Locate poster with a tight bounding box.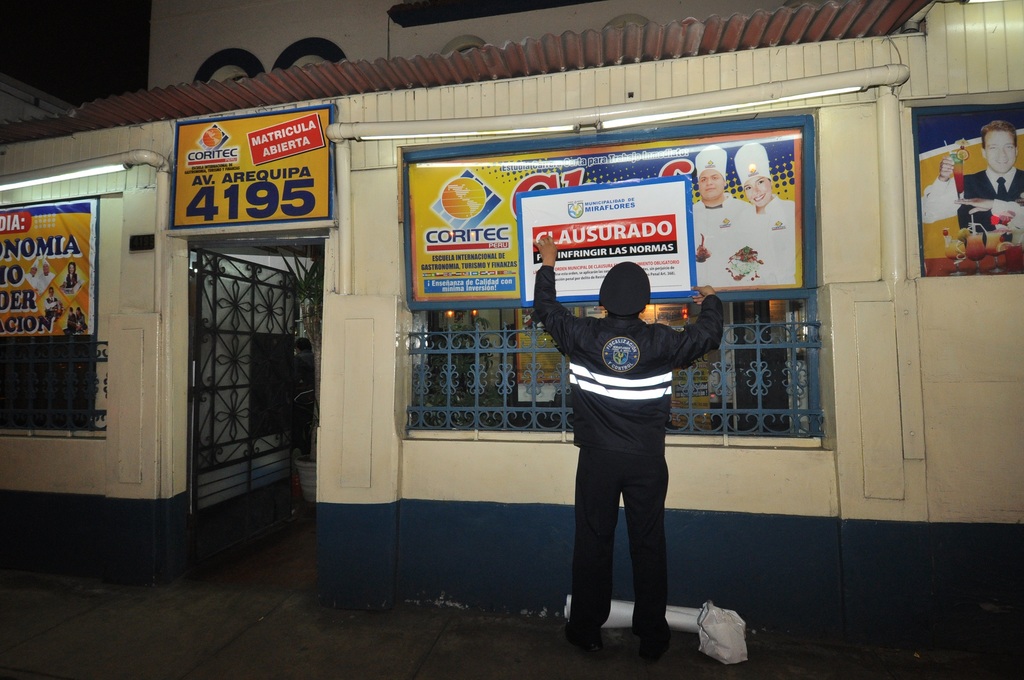
{"left": 174, "top": 97, "right": 340, "bottom": 224}.
